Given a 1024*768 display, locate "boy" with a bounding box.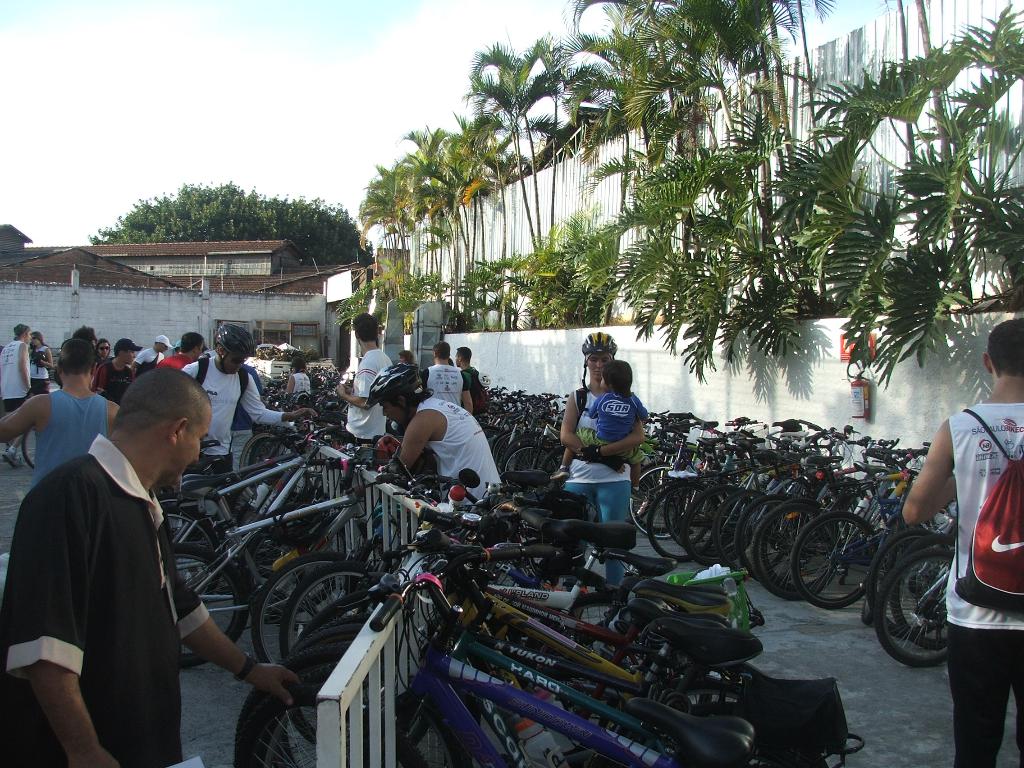
Located: 554,344,667,512.
